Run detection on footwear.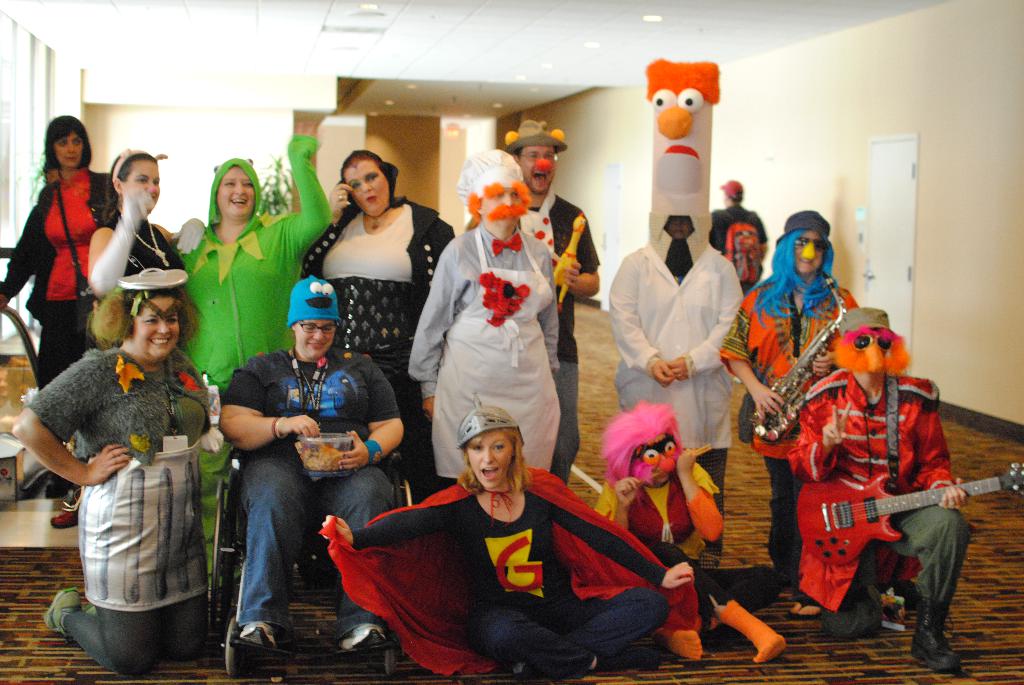
Result: bbox=[901, 597, 960, 673].
